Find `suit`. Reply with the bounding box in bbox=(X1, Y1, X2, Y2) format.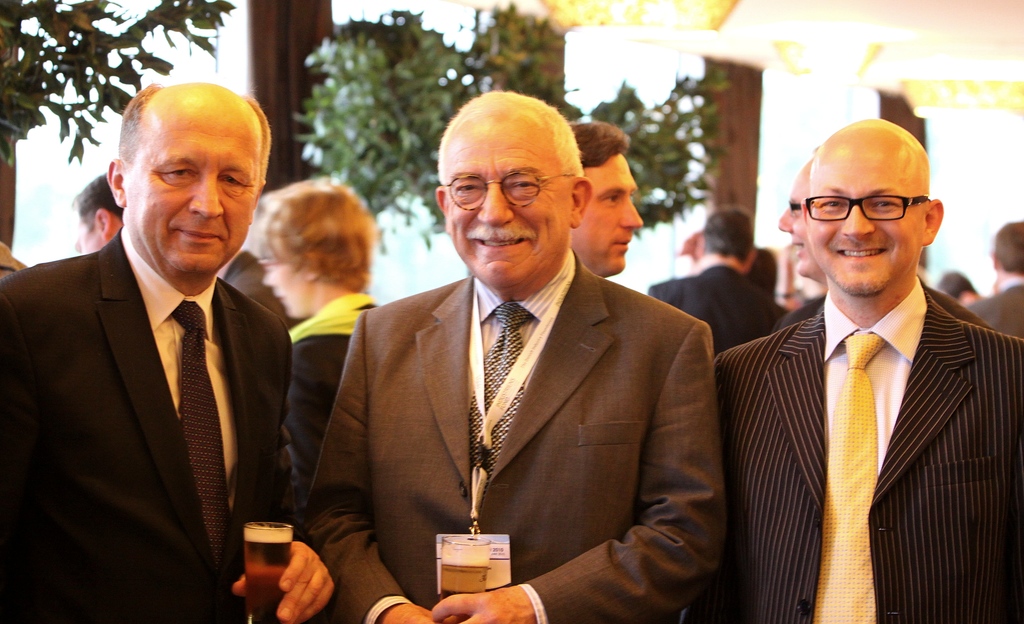
bbox=(0, 224, 308, 623).
